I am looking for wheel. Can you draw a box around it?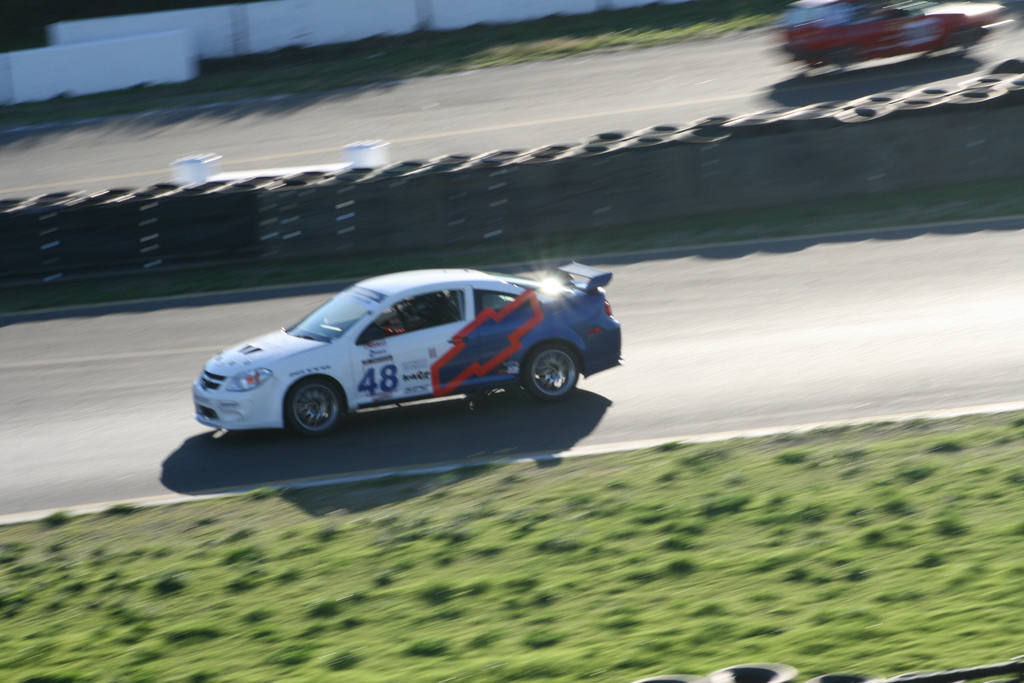
Sure, the bounding box is detection(275, 383, 348, 447).
